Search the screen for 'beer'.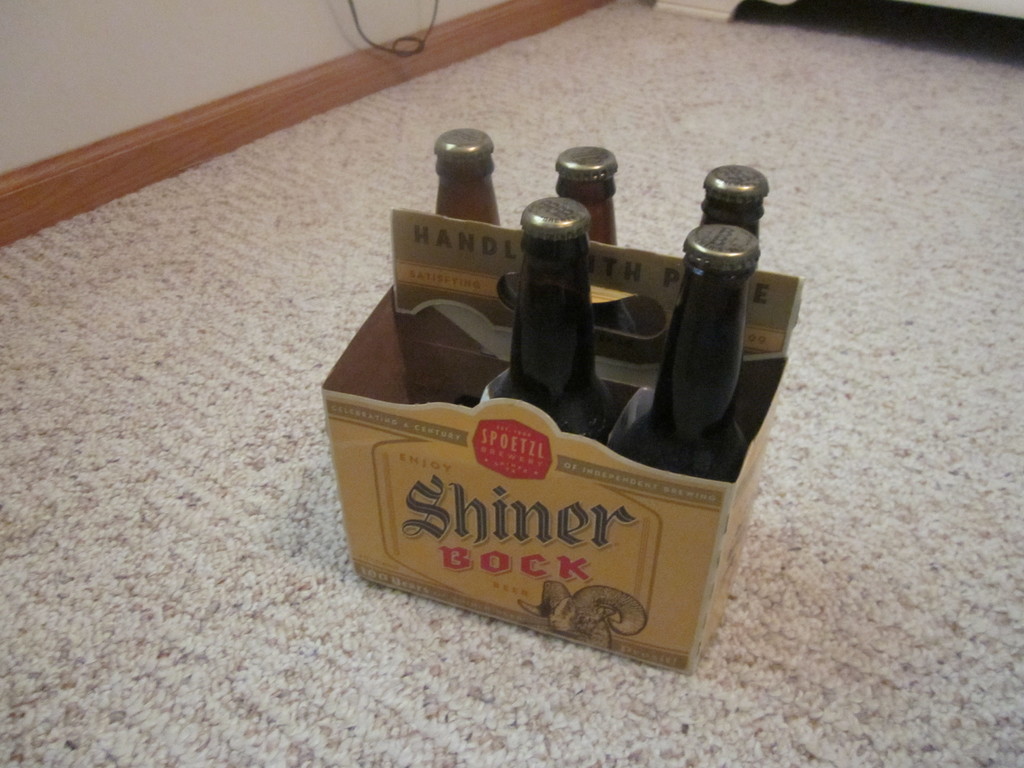
Found at (432, 127, 506, 228).
